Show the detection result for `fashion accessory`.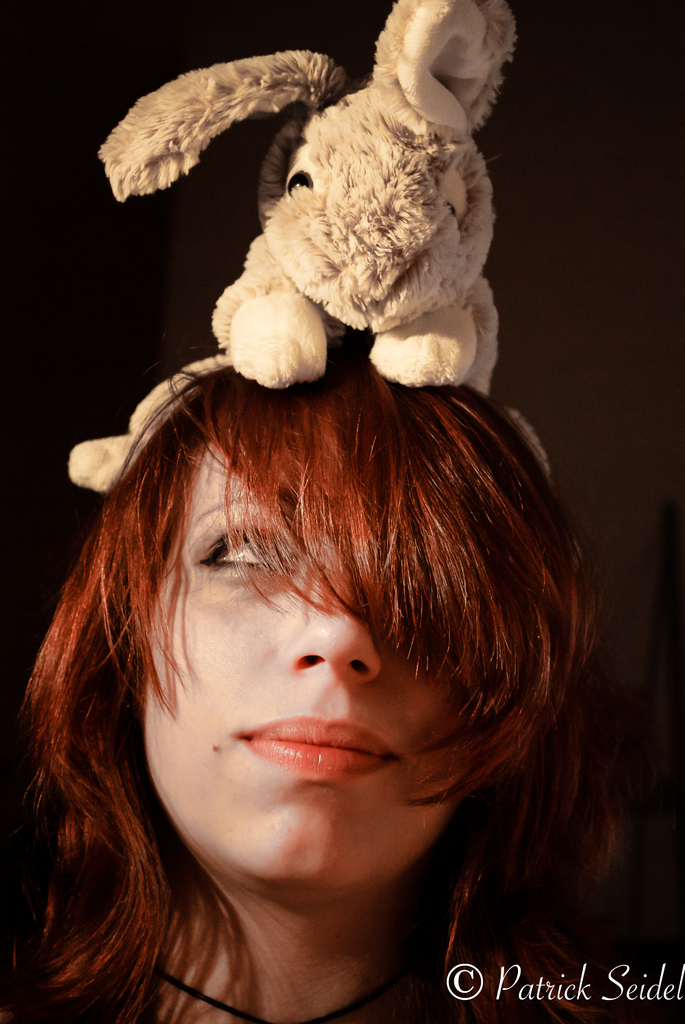
[x1=155, y1=962, x2=409, y2=1023].
